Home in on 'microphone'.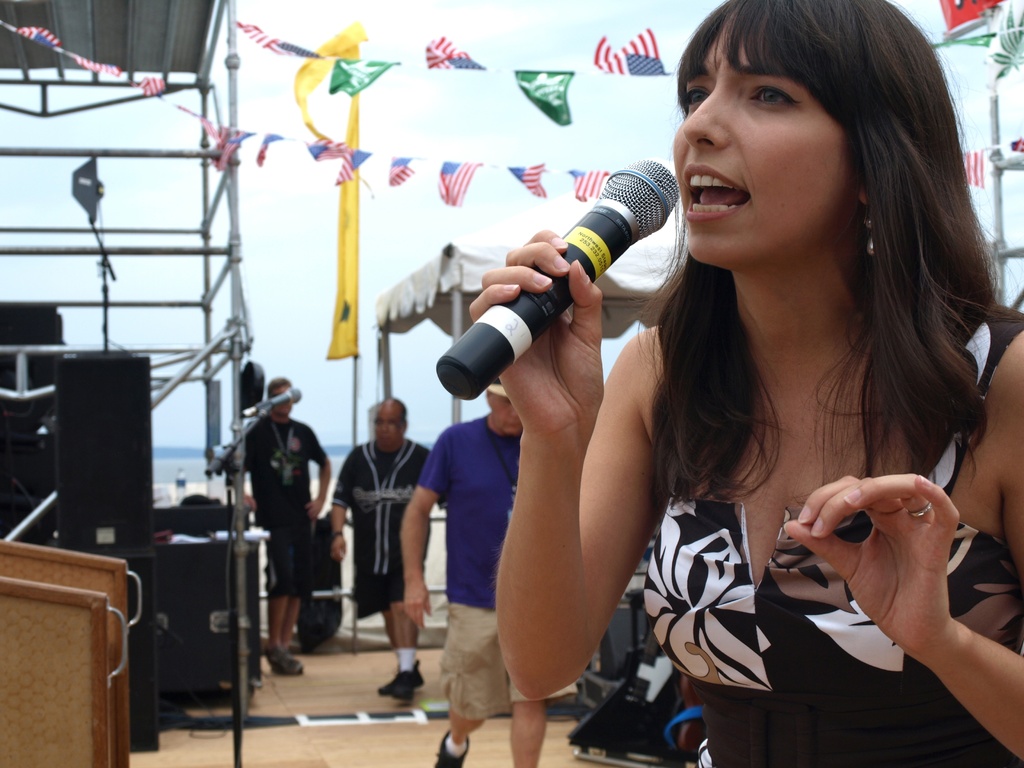
Homed in at 429/161/678/404.
